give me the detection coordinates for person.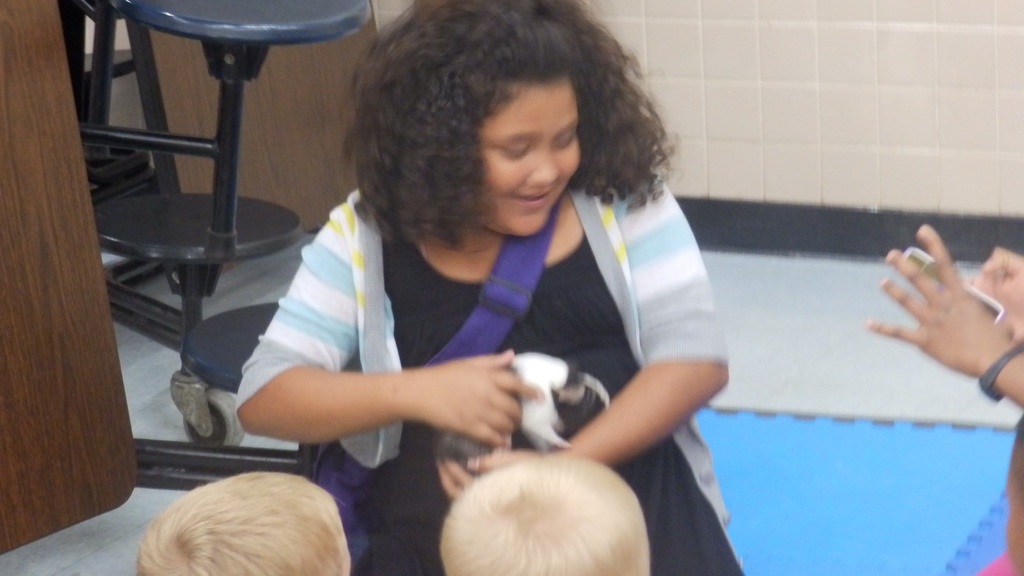
rect(137, 465, 356, 575).
